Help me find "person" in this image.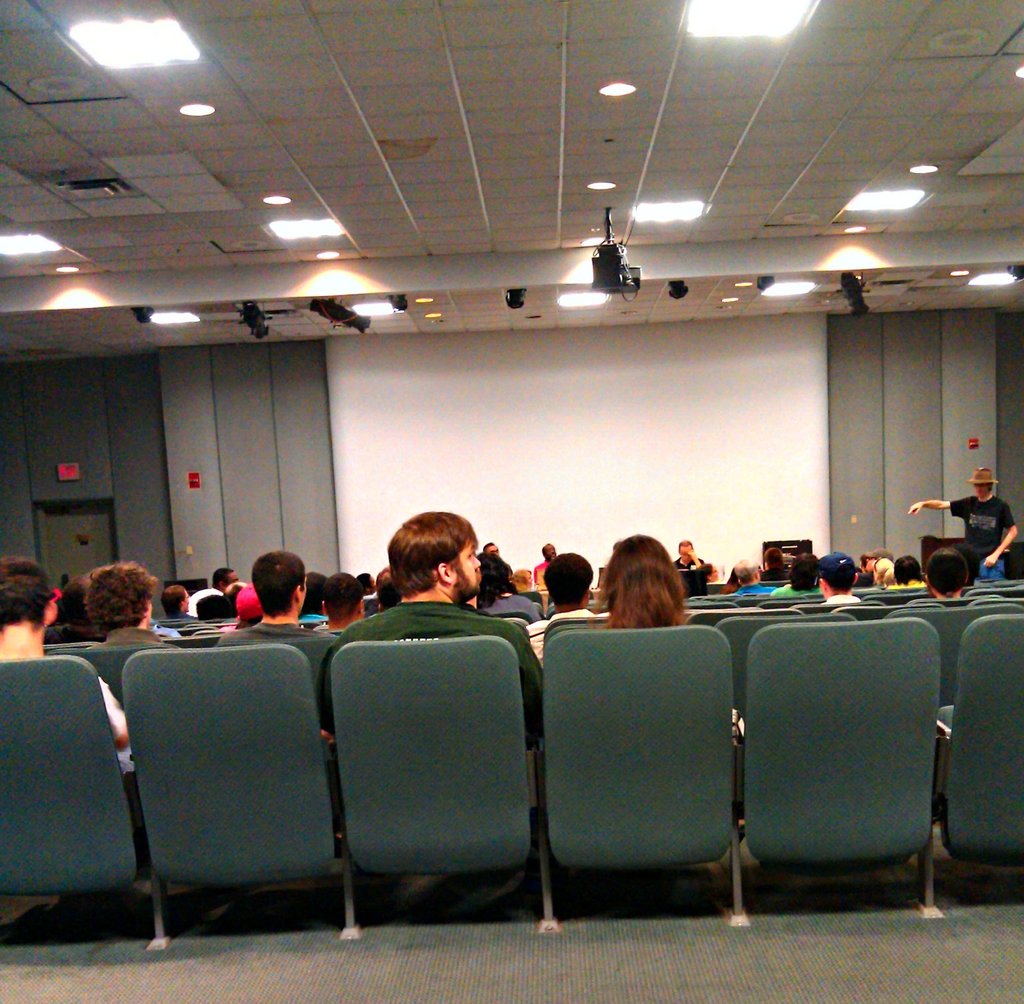
Found it: [x1=526, y1=545, x2=605, y2=670].
